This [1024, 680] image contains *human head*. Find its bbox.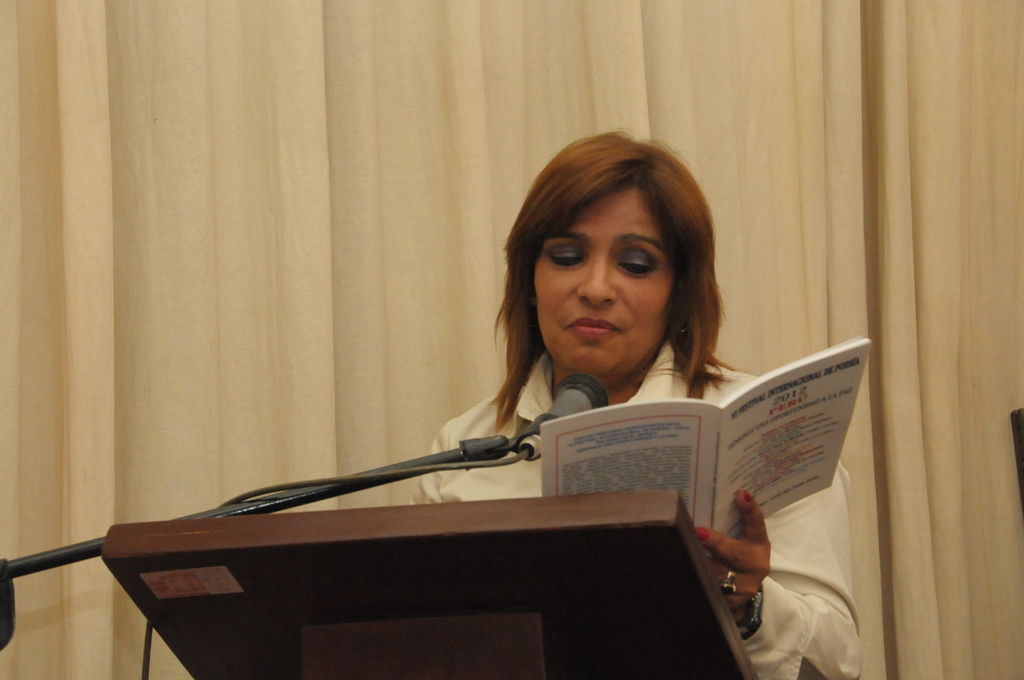
bbox=(506, 128, 717, 387).
